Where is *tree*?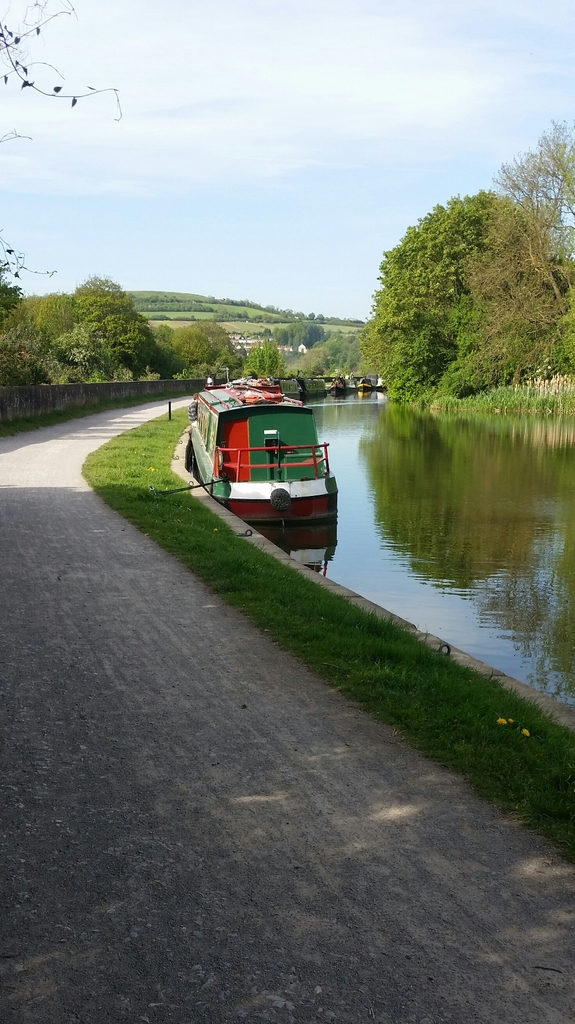
(left=71, top=271, right=182, bottom=379).
